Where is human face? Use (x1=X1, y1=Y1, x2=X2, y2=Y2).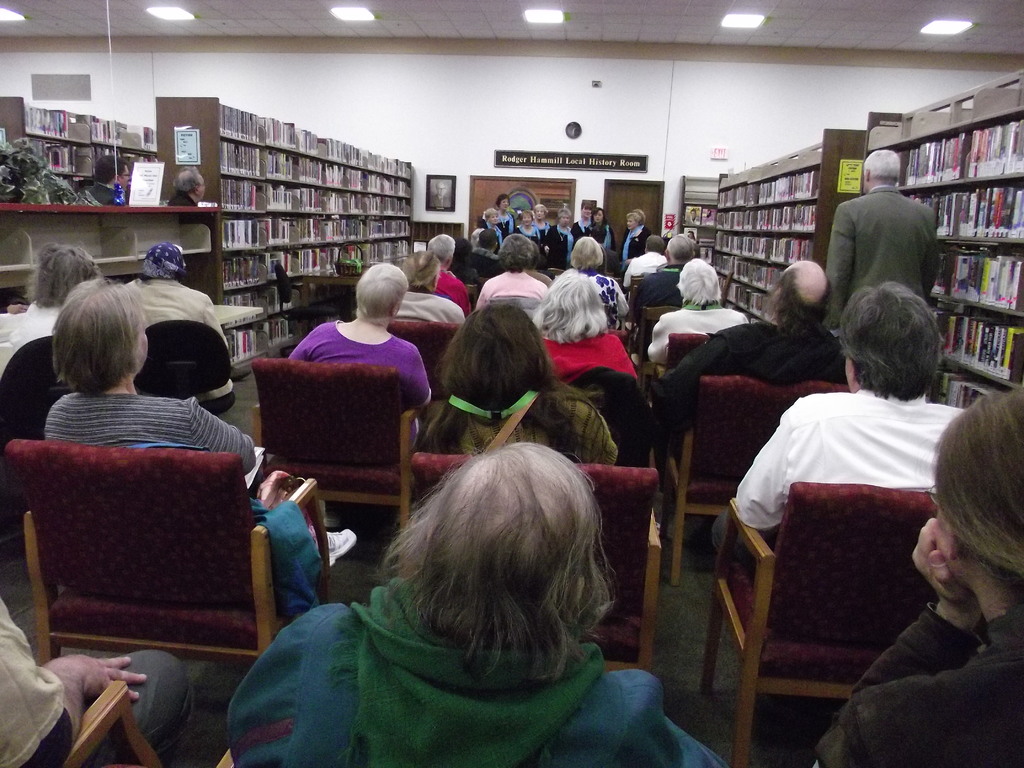
(x1=592, y1=208, x2=604, y2=221).
